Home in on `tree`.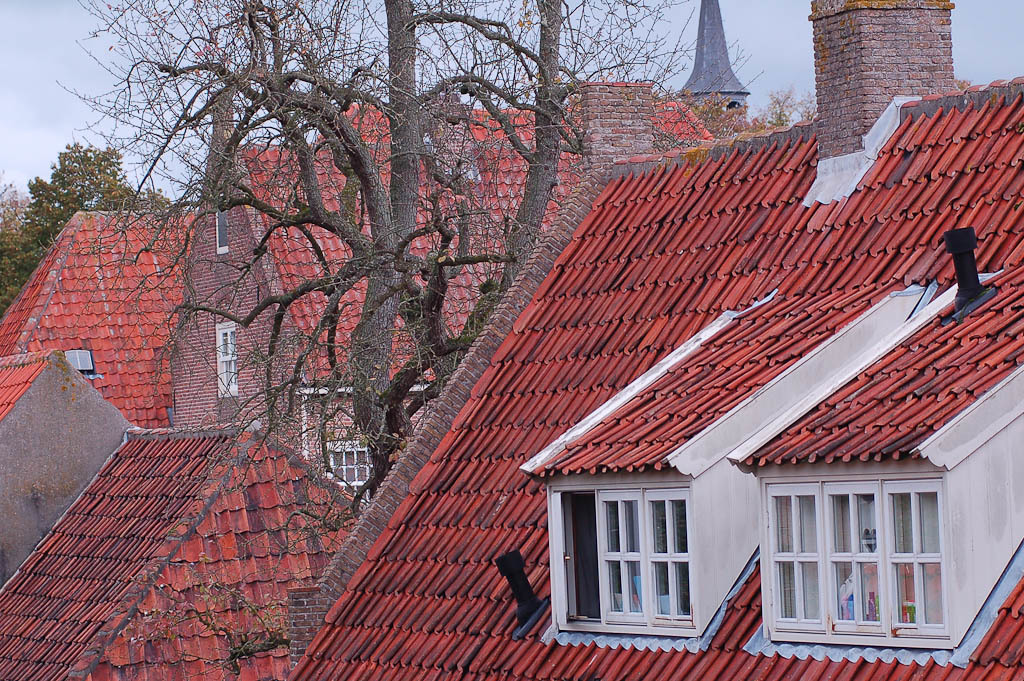
Homed in at (0, 139, 174, 311).
